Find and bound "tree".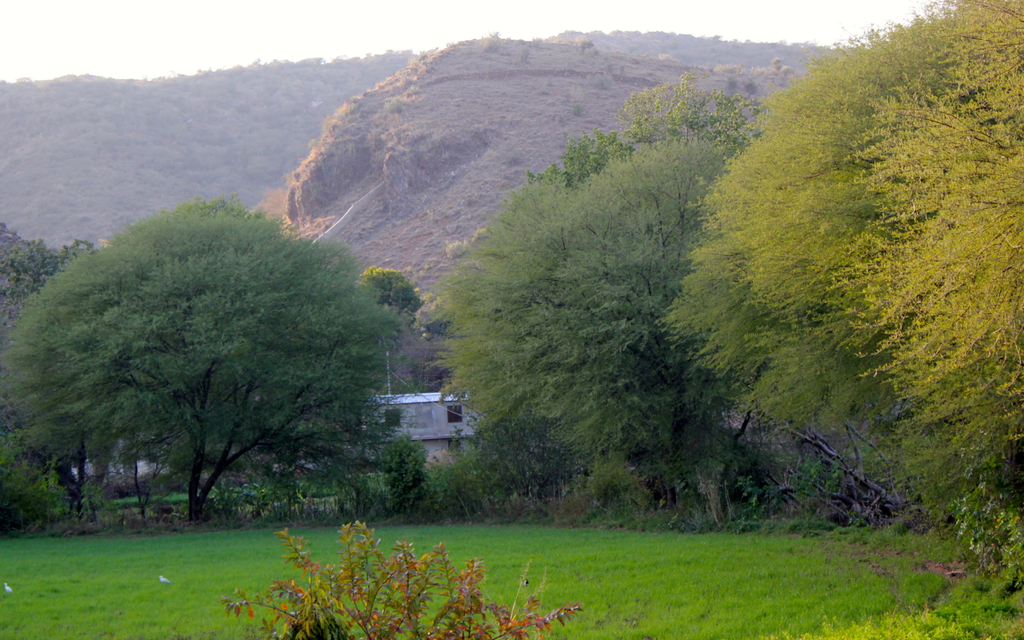
Bound: bbox=(646, 14, 990, 507).
